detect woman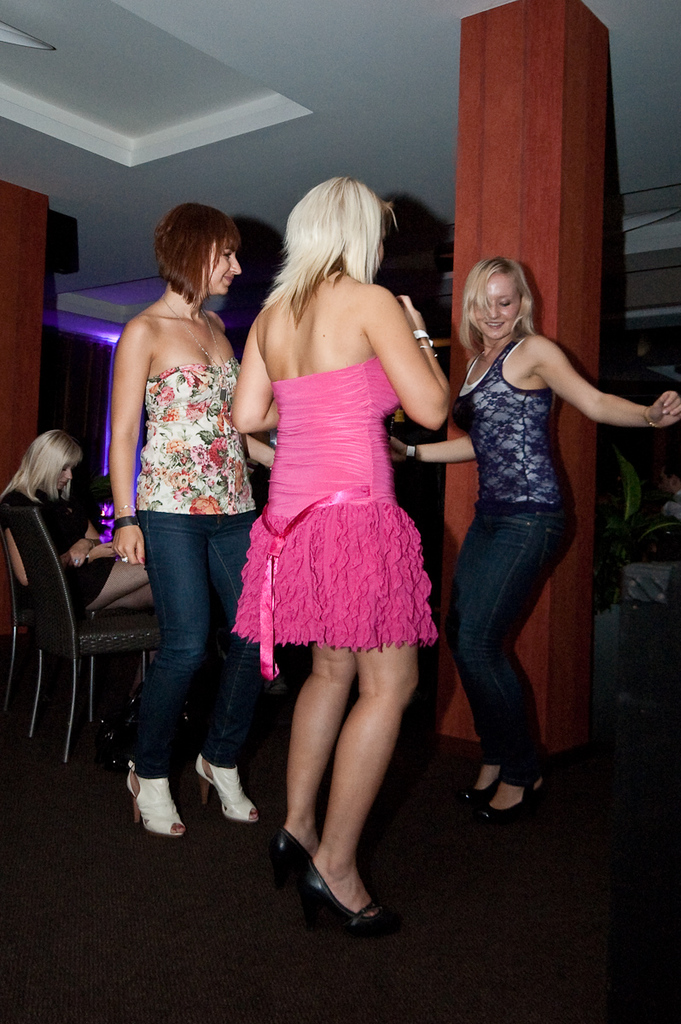
{"x1": 0, "y1": 427, "x2": 153, "y2": 615}
